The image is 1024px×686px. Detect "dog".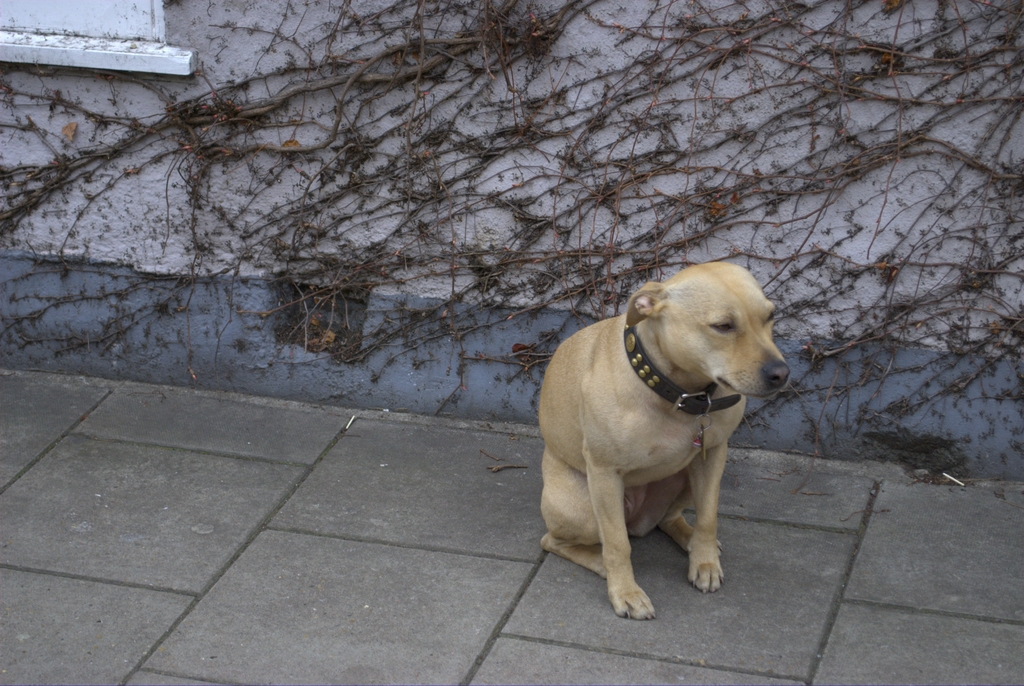
Detection: Rect(536, 263, 795, 625).
